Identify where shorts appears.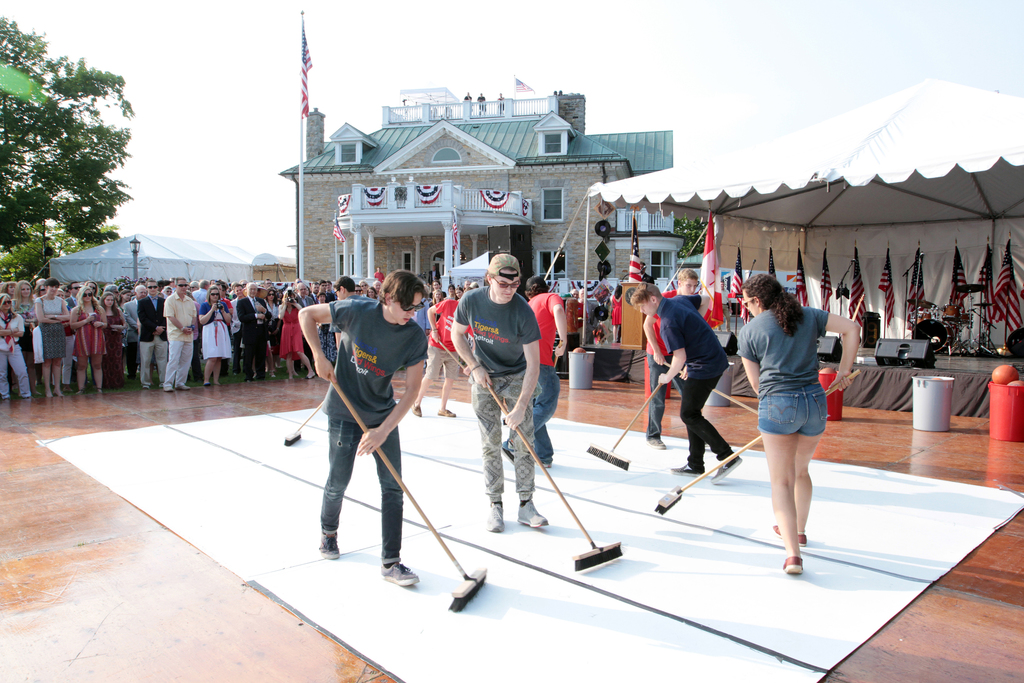
Appears at {"left": 750, "top": 374, "right": 835, "bottom": 451}.
